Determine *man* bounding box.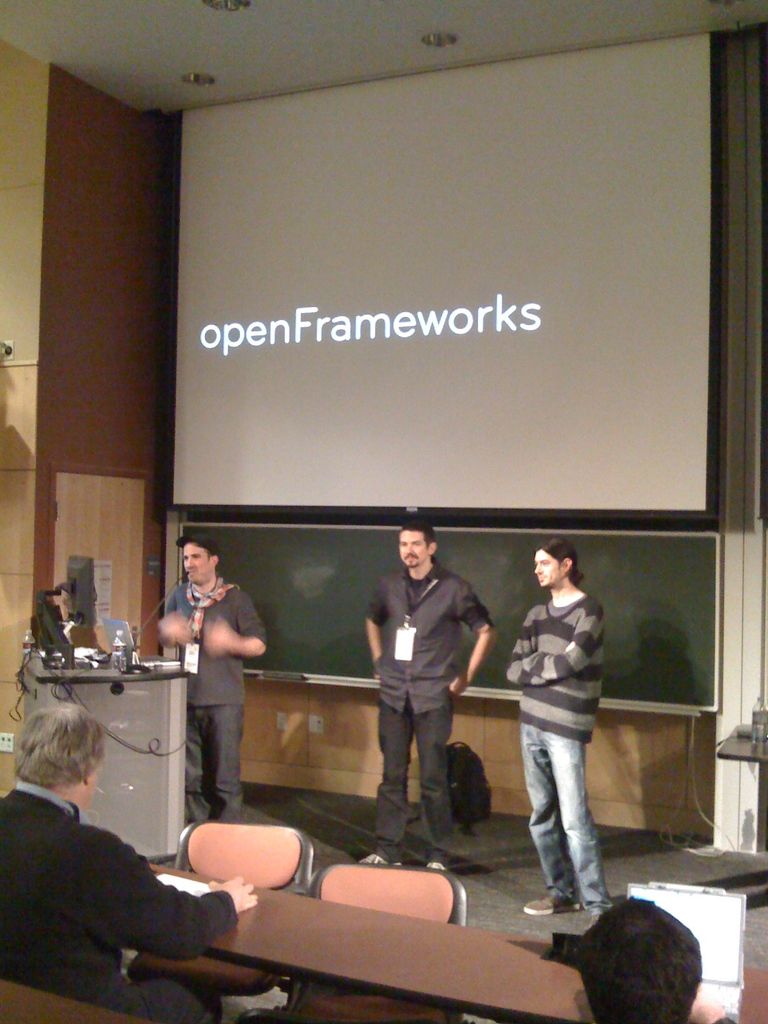
Determined: {"left": 159, "top": 524, "right": 273, "bottom": 822}.
